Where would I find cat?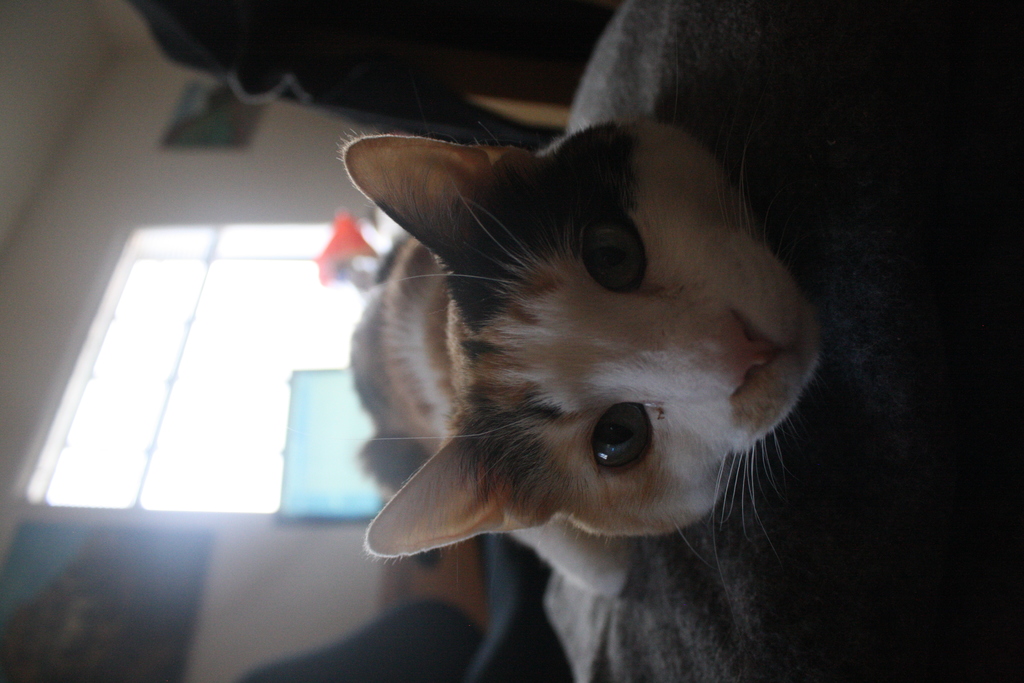
At region(343, 131, 827, 598).
